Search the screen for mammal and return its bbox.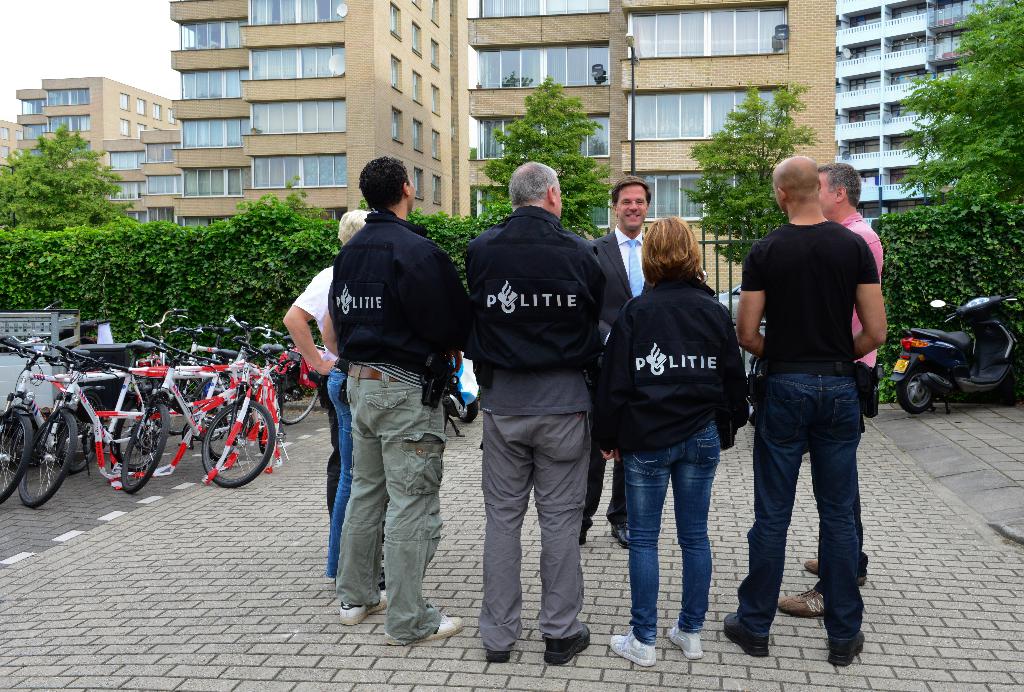
Found: [586,172,659,534].
